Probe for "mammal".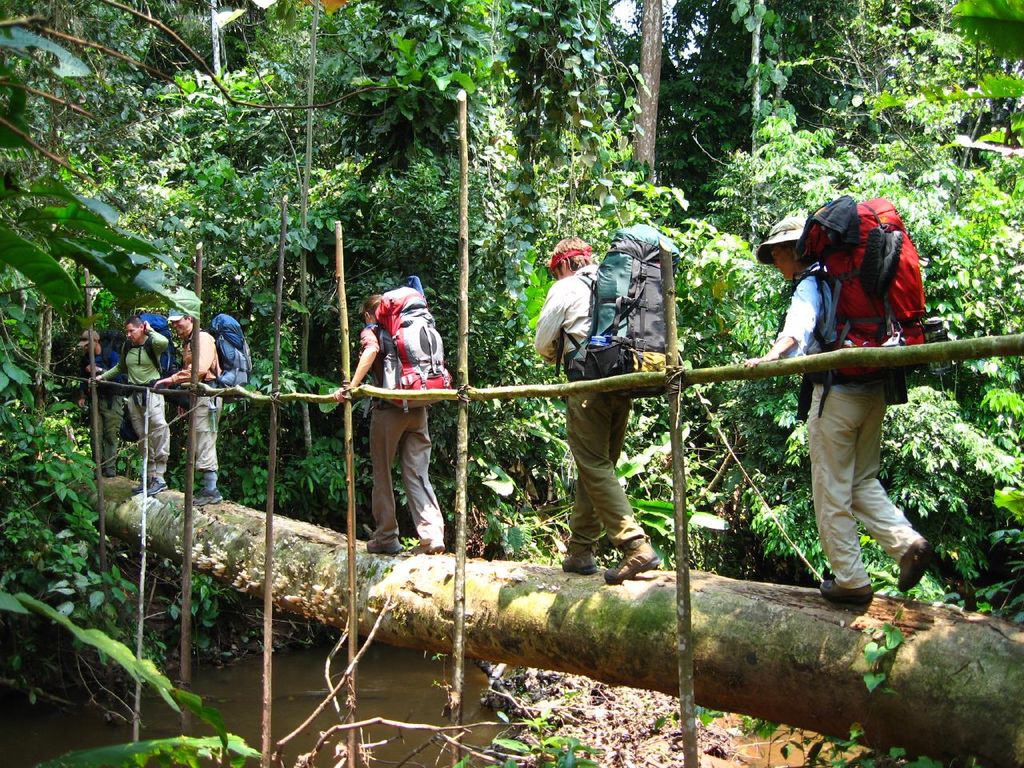
Probe result: 744/210/930/601.
